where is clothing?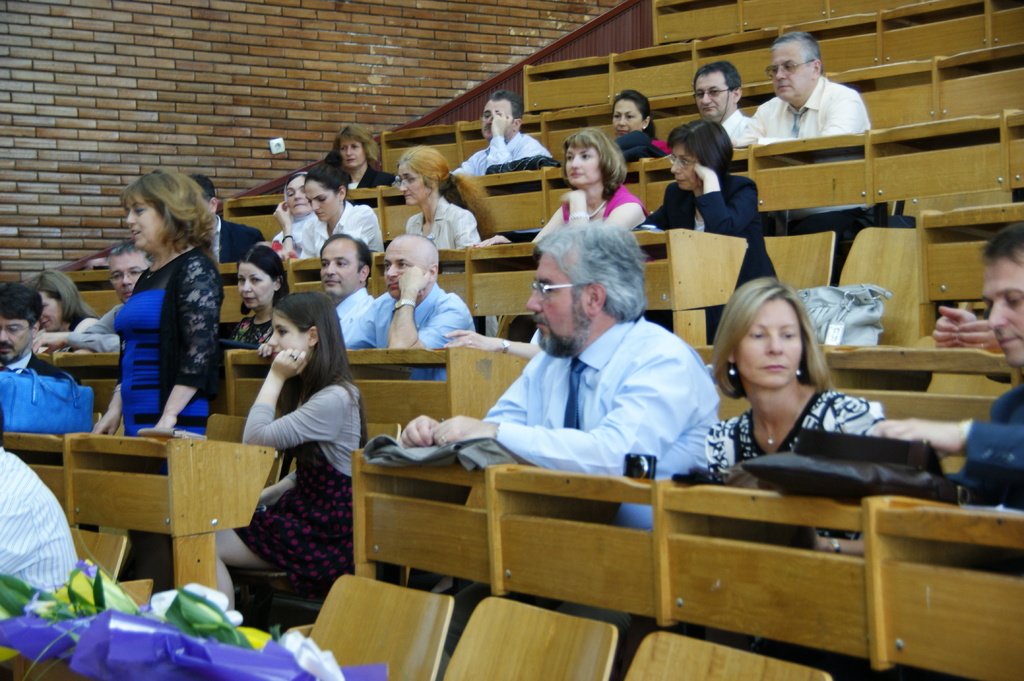
pyautogui.locateOnScreen(479, 314, 722, 534).
